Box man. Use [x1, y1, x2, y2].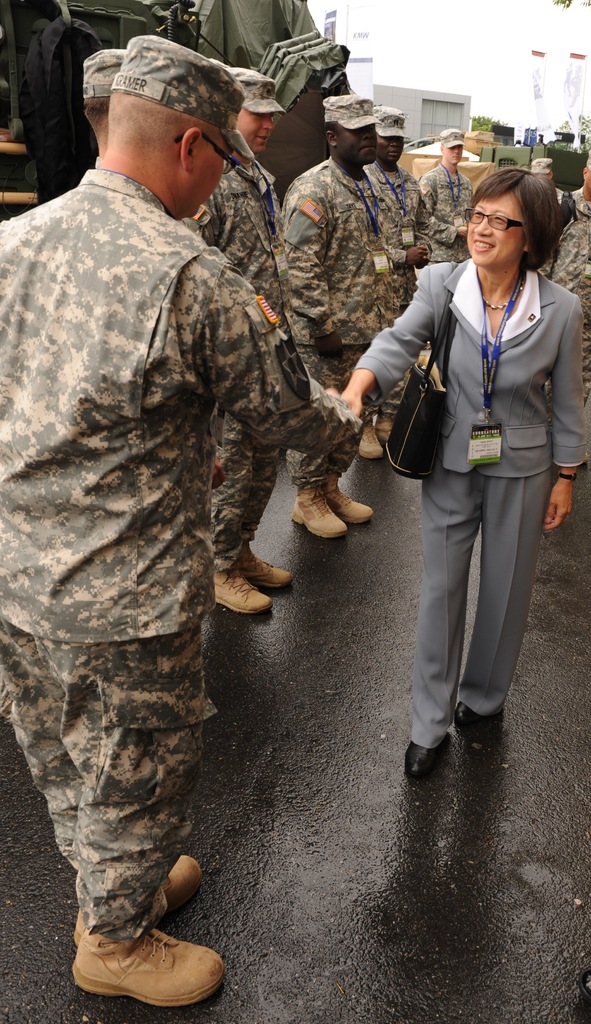
[365, 95, 425, 424].
